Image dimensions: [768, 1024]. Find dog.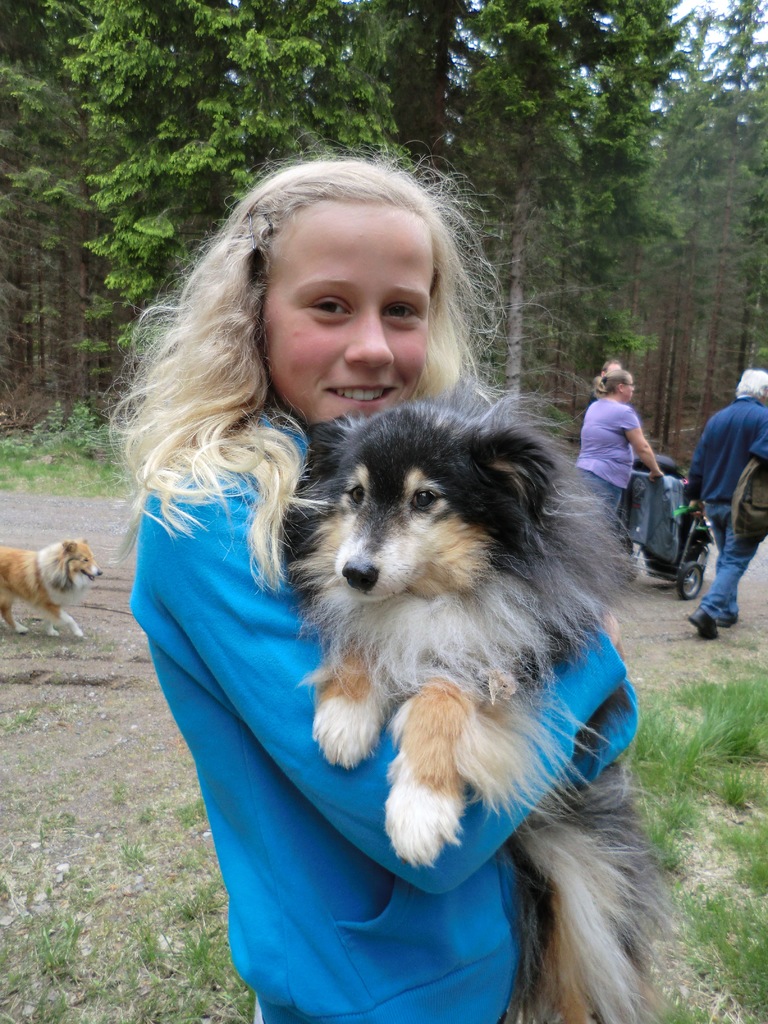
(x1=271, y1=378, x2=691, y2=1023).
